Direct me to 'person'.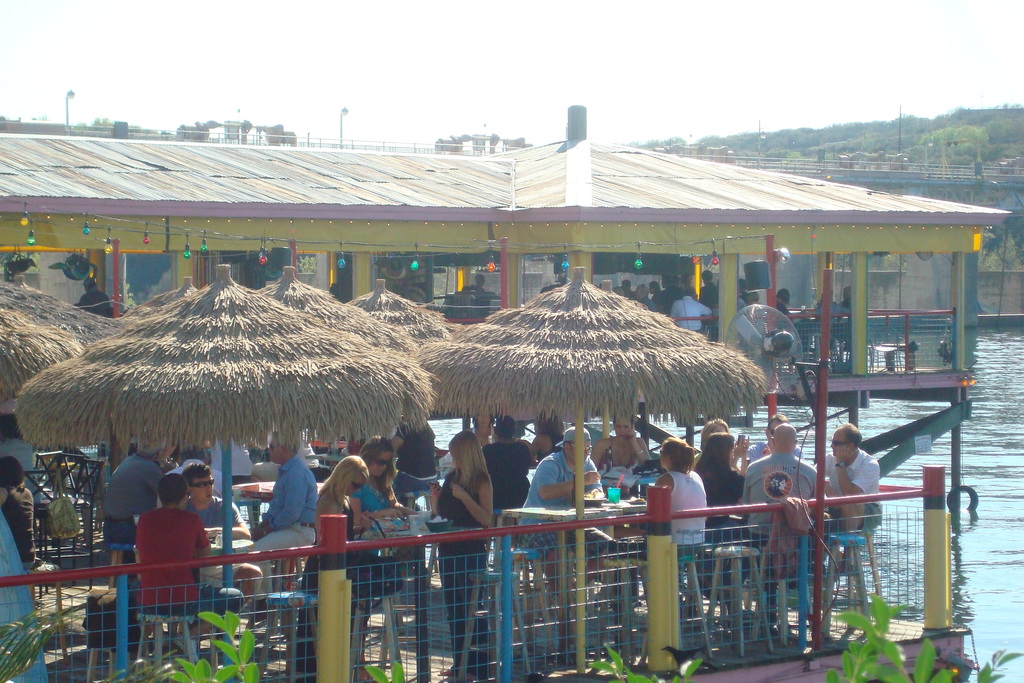
Direction: locate(644, 279, 668, 310).
